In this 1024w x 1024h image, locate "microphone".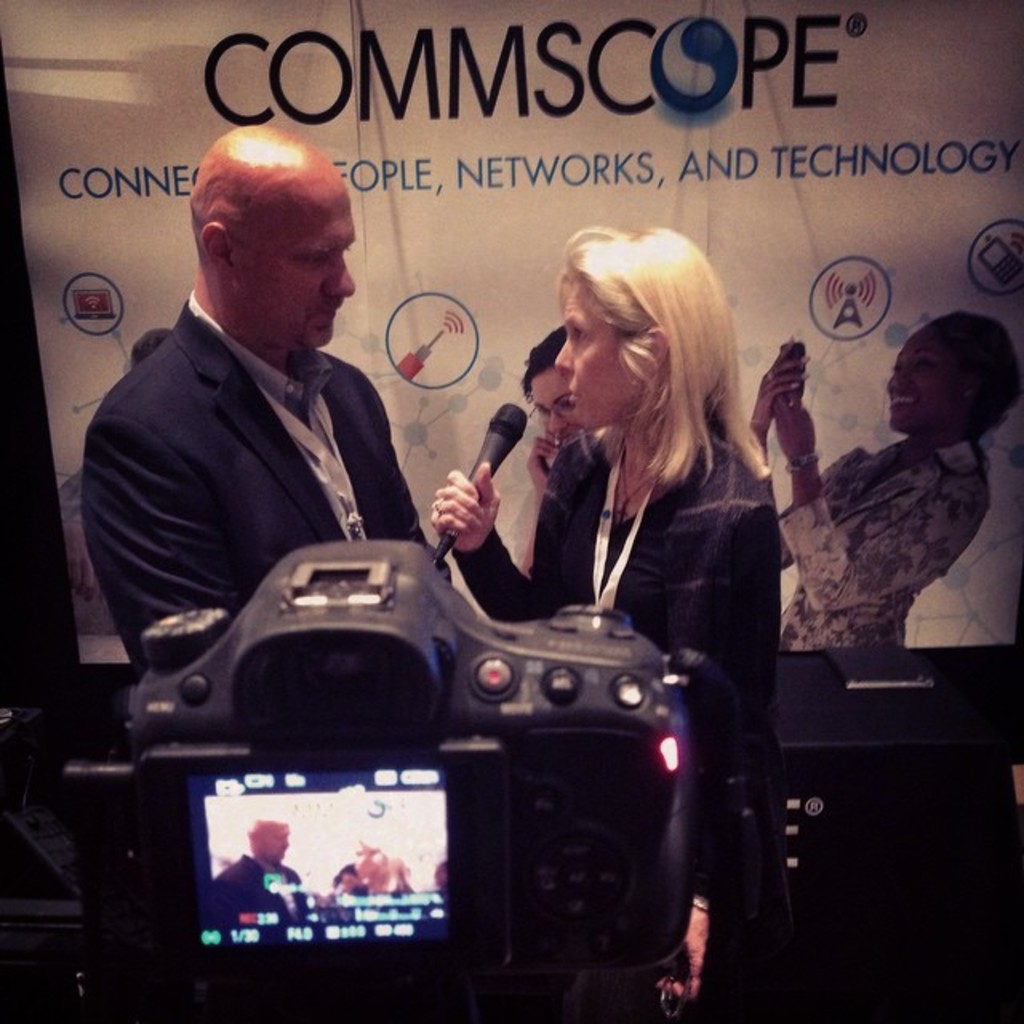
Bounding box: 435 403 530 563.
